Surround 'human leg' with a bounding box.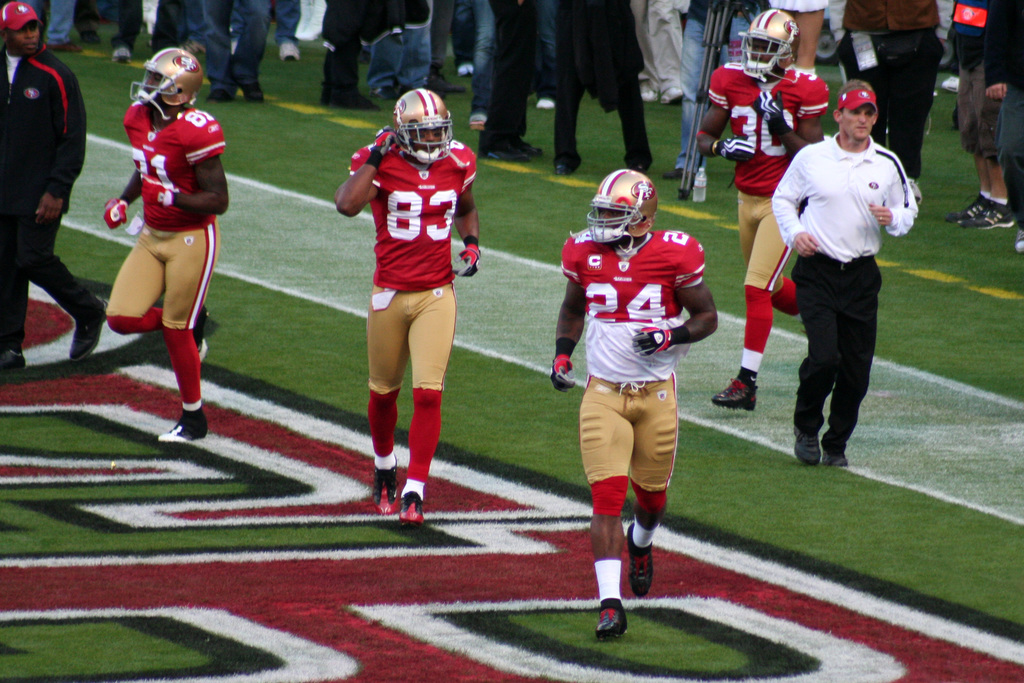
[left=0, top=215, right=26, bottom=373].
